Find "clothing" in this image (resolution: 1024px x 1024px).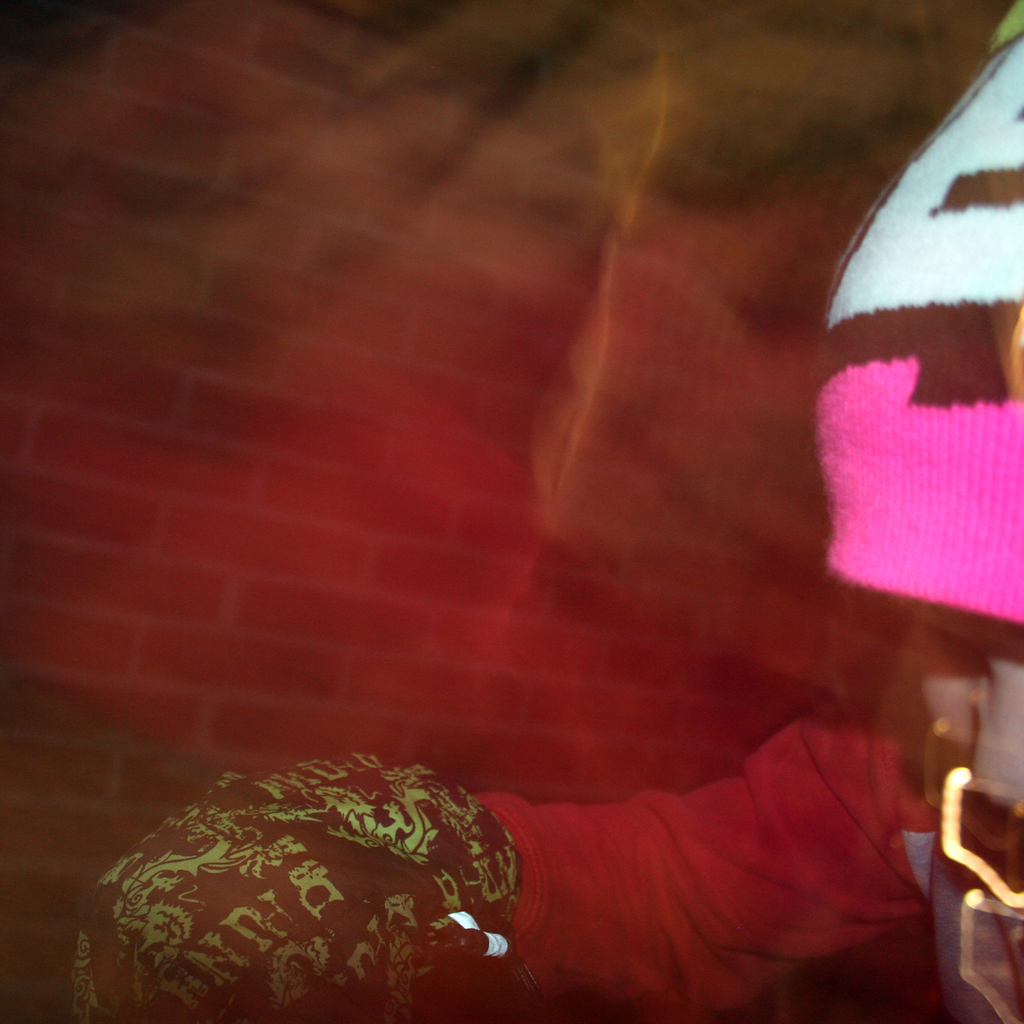
x1=61 y1=0 x2=1021 y2=1022.
